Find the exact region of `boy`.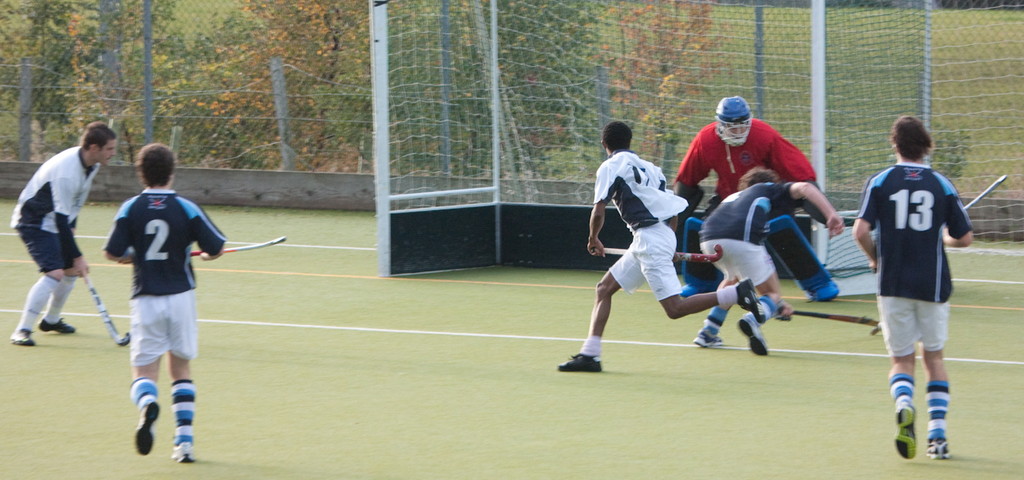
Exact region: (left=558, top=131, right=780, bottom=370).
